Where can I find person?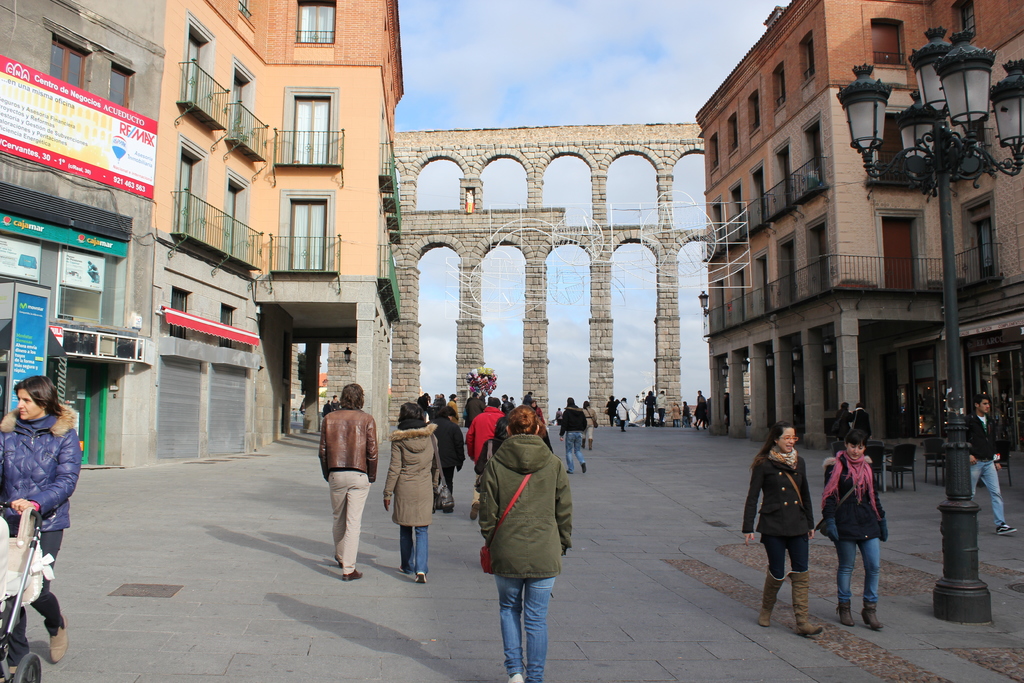
You can find it at 385/402/444/584.
